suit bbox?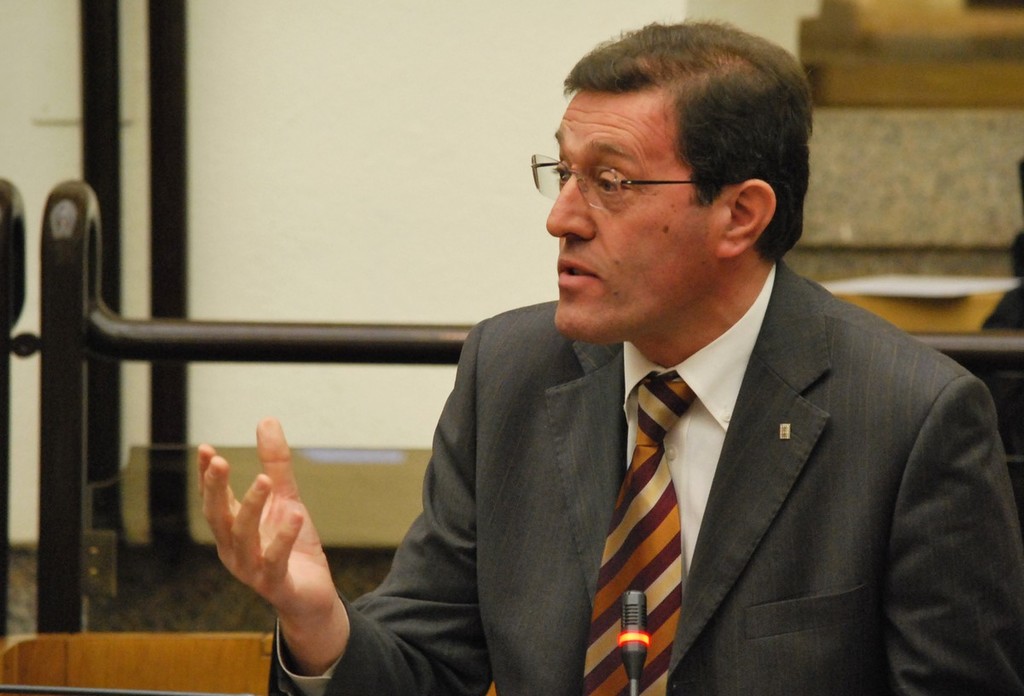
detection(359, 107, 986, 683)
